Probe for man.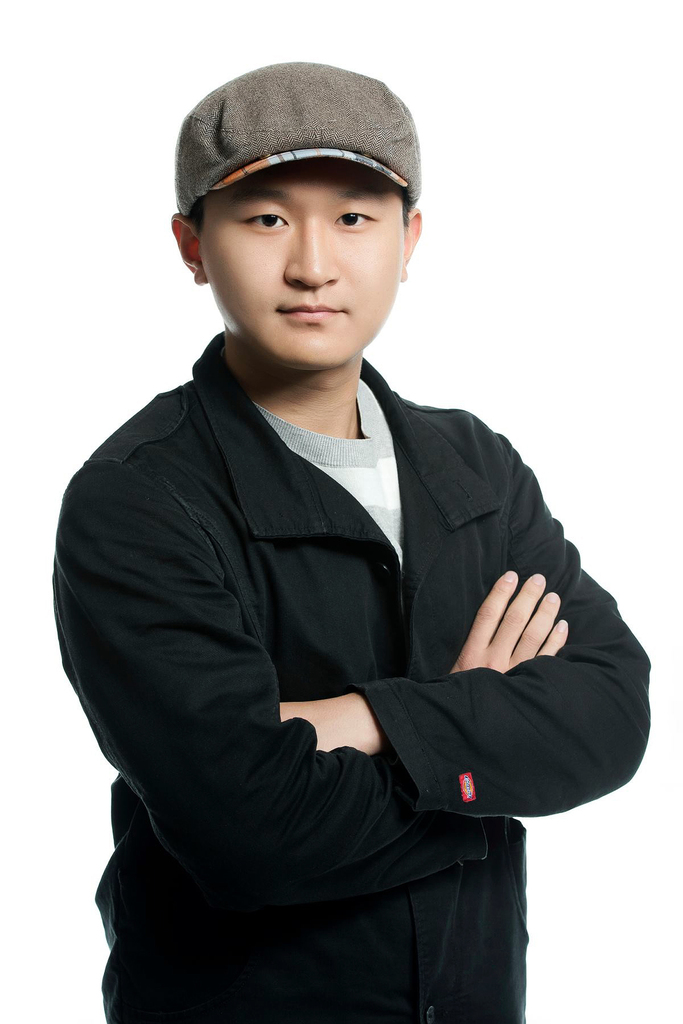
Probe result: x1=47, y1=45, x2=649, y2=993.
